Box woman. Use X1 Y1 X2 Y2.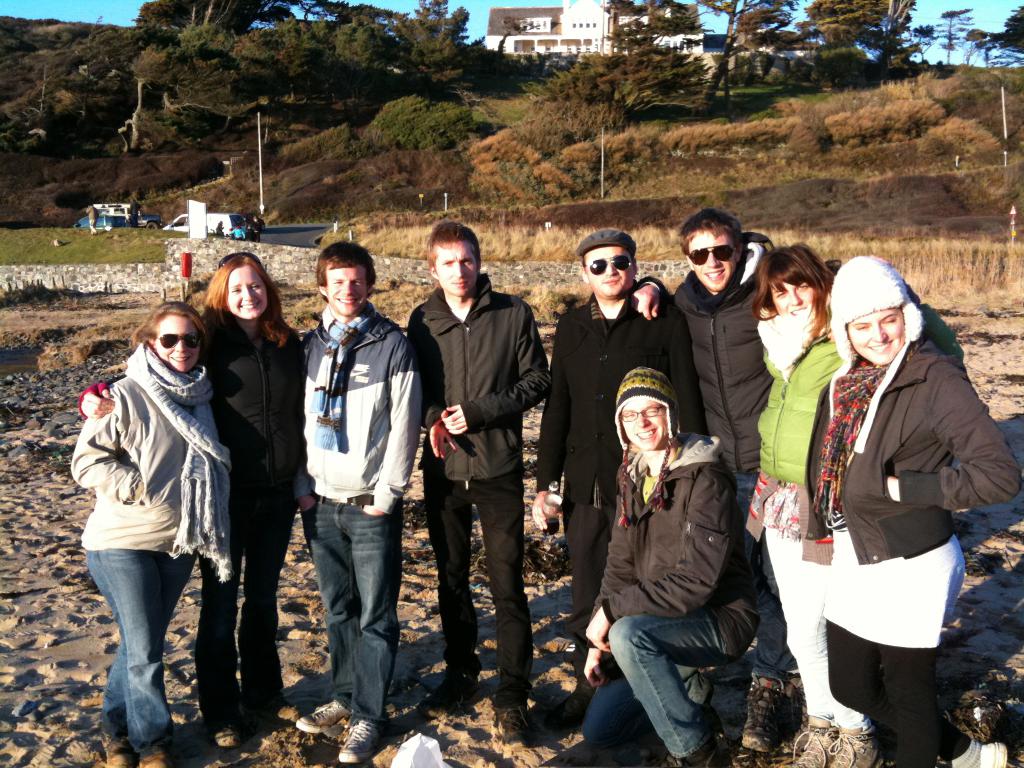
74 252 306 755.
